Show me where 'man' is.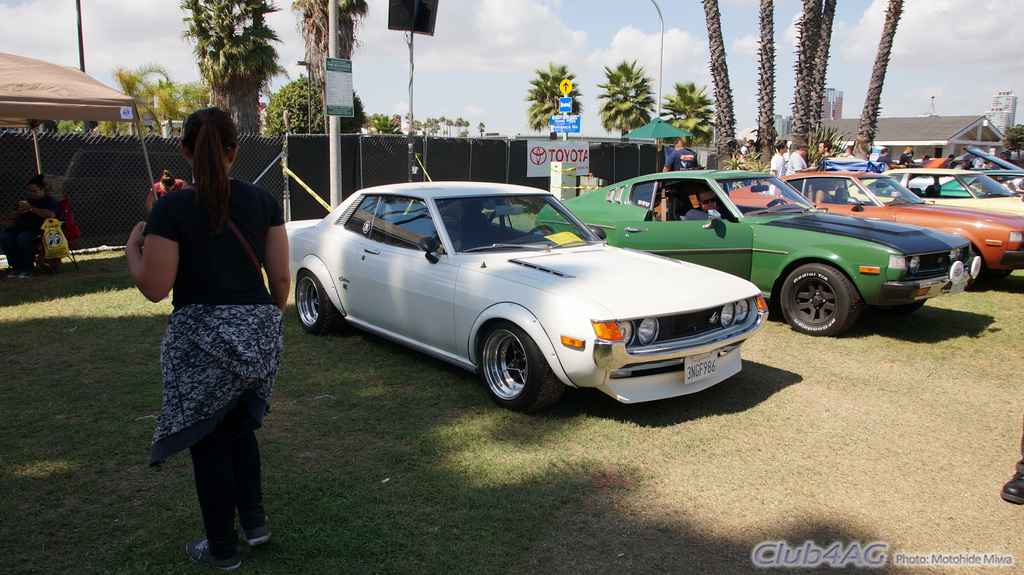
'man' is at <bbox>1000, 150, 1009, 160</bbox>.
